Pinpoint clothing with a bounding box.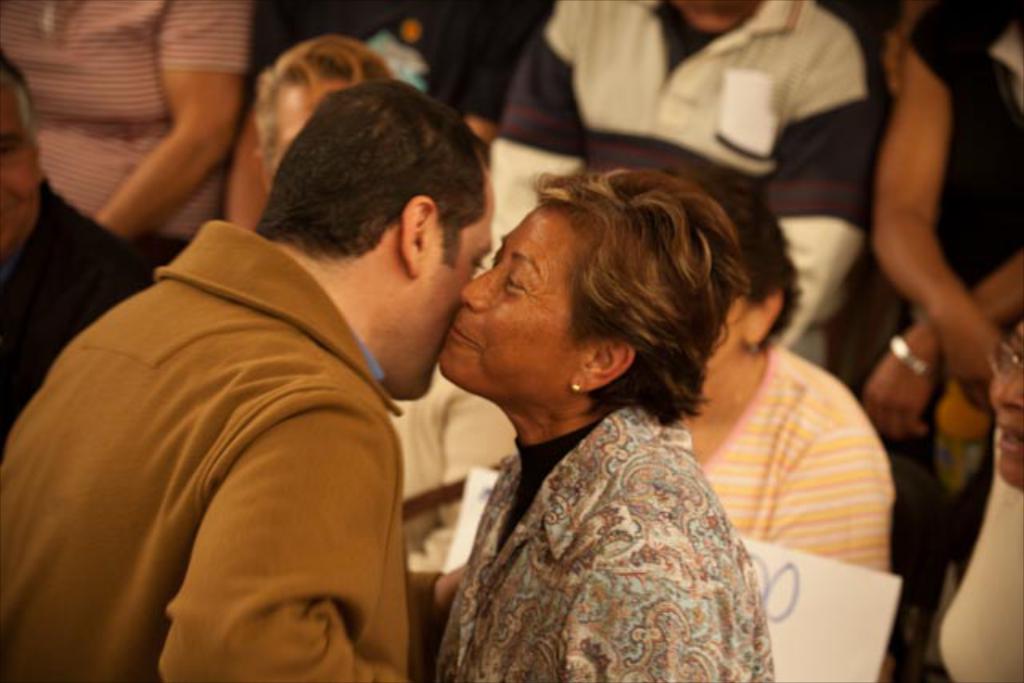
pyautogui.locateOnScreen(387, 221, 520, 576).
